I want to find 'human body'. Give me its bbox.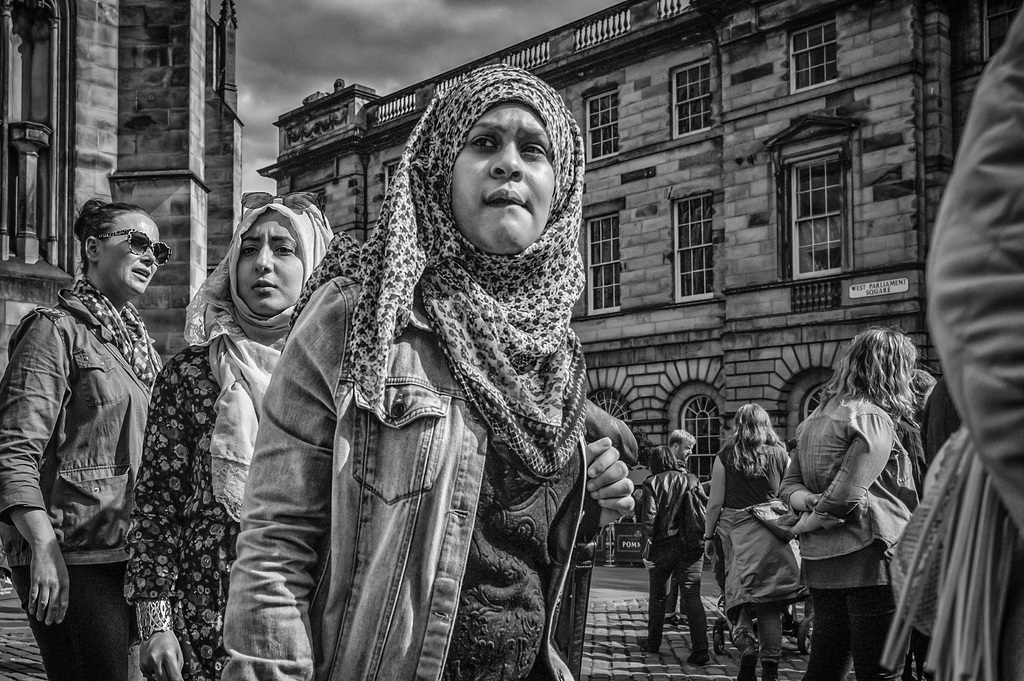
<region>771, 387, 922, 680</region>.
